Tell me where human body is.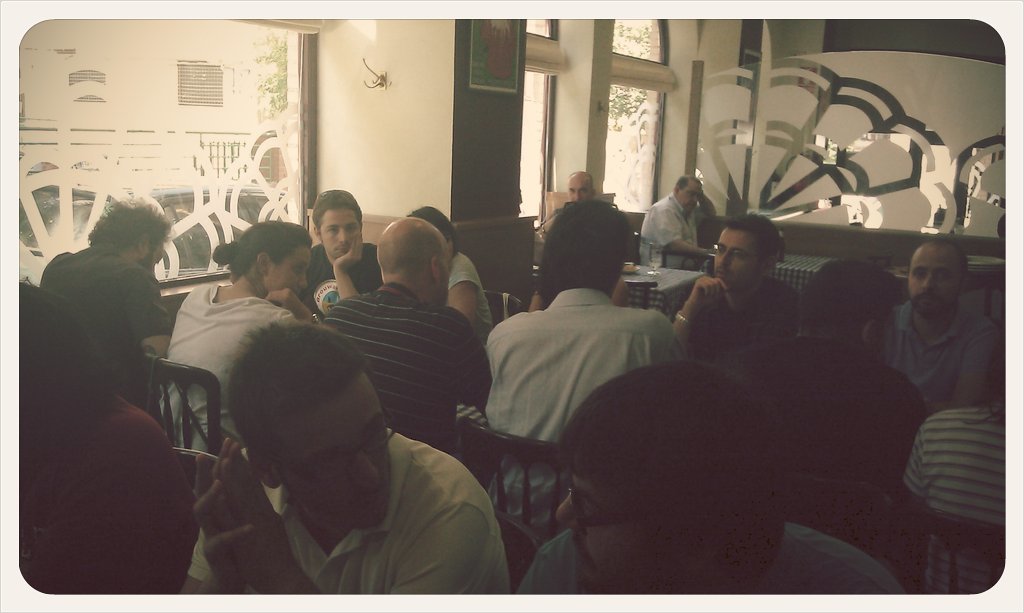
human body is at [679,212,823,367].
